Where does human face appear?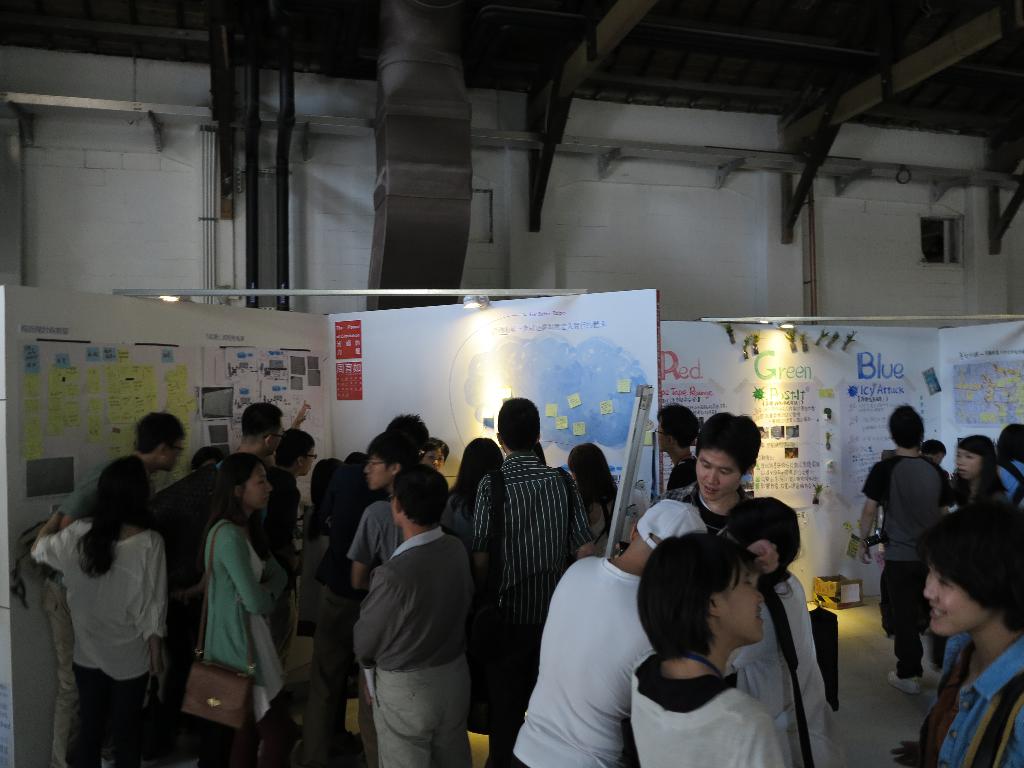
Appears at bbox=[713, 562, 763, 644].
